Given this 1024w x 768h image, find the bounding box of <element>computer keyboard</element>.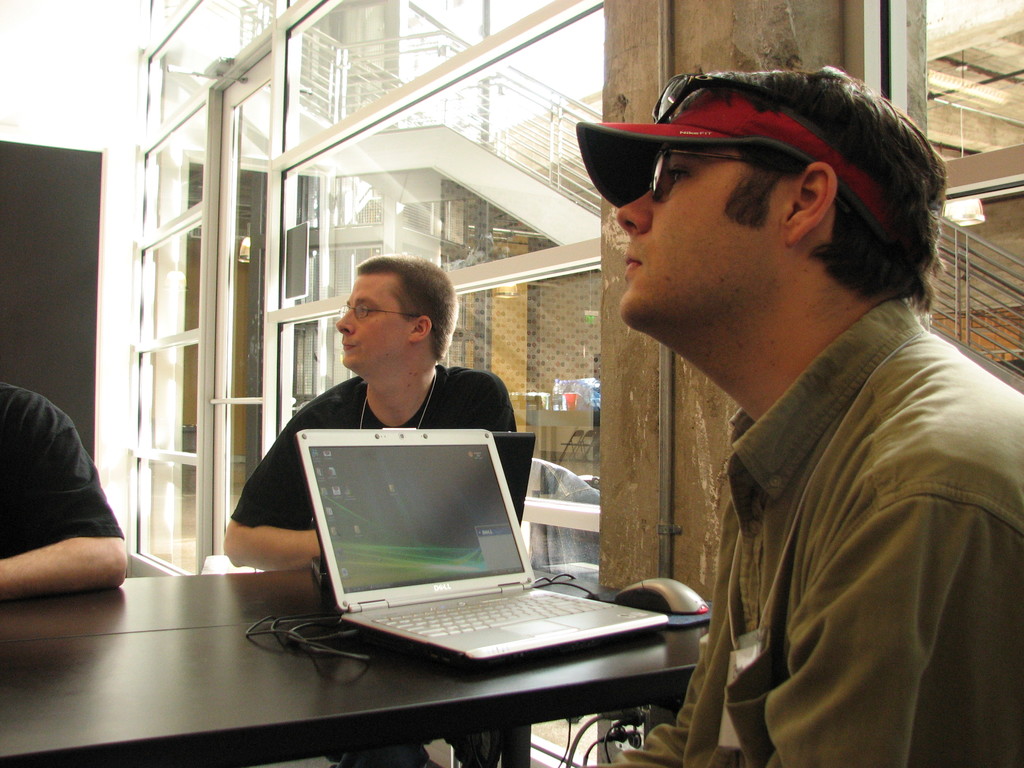
x1=366 y1=587 x2=609 y2=637.
